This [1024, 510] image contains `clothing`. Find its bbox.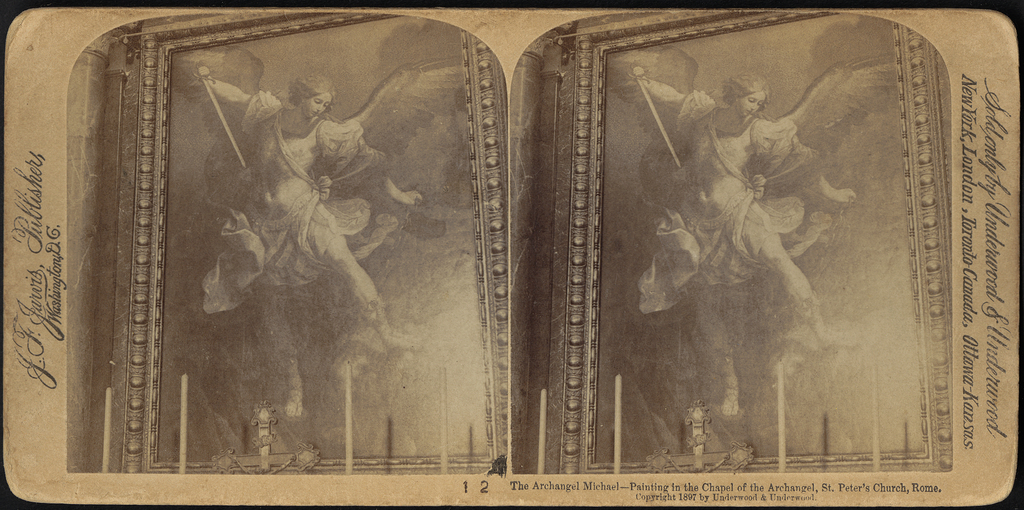
l=203, t=78, r=364, b=317.
